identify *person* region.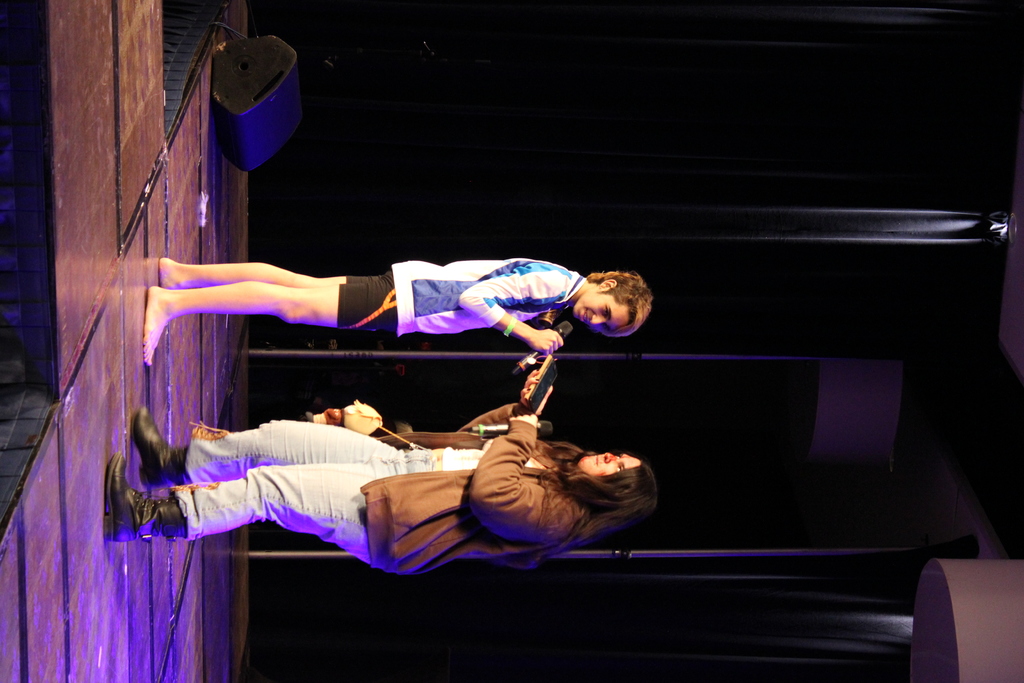
Region: x1=141, y1=256, x2=650, y2=362.
